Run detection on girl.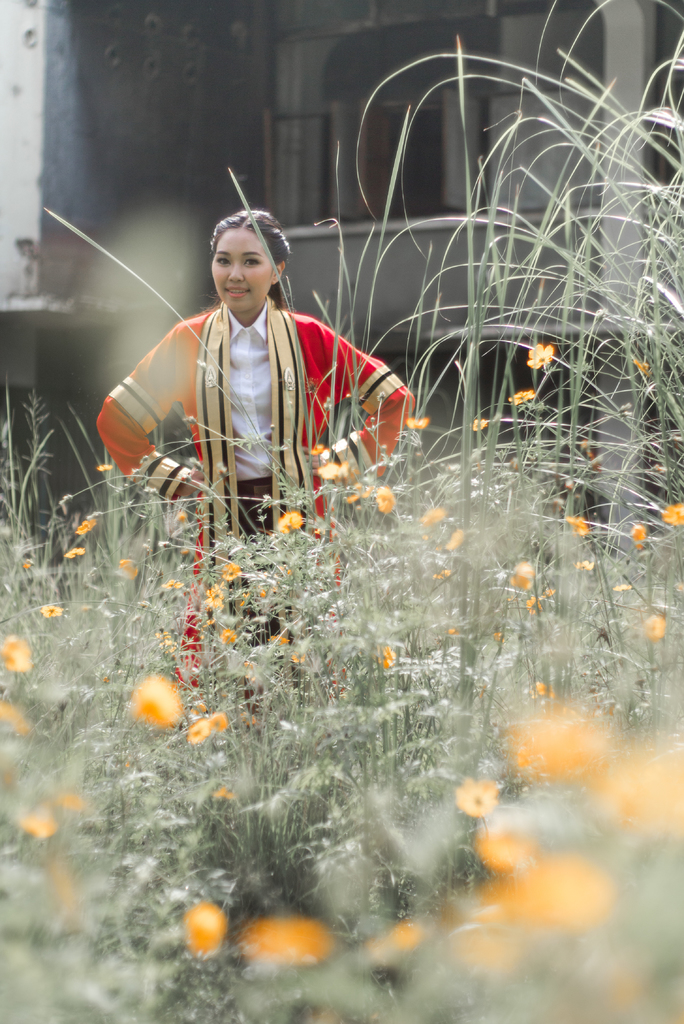
Result: 93 205 418 722.
